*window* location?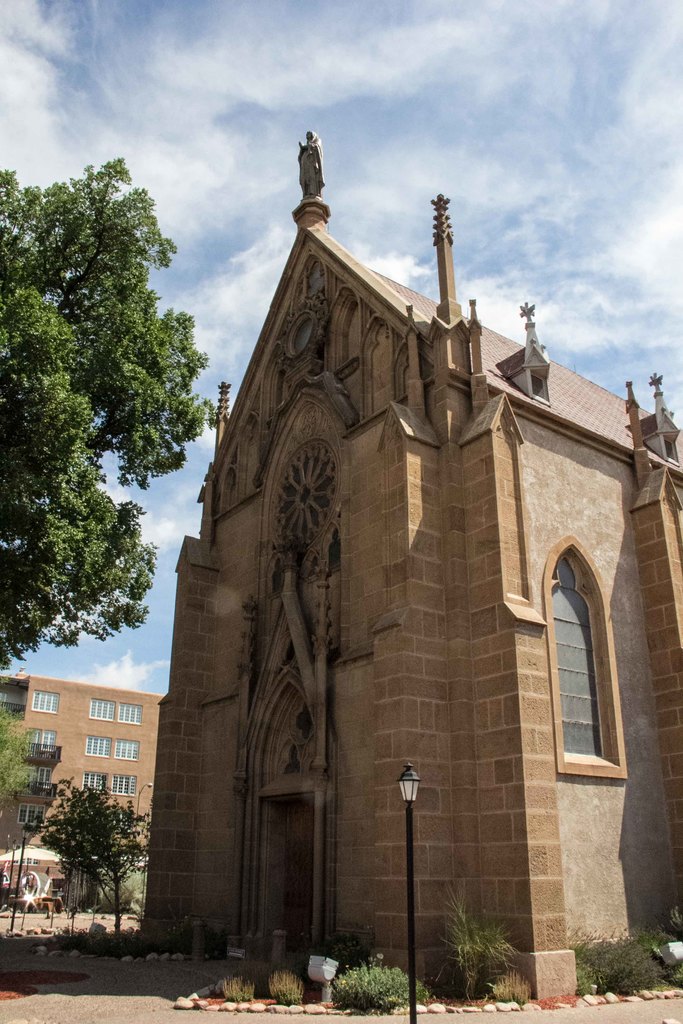
x1=113, y1=738, x2=141, y2=765
